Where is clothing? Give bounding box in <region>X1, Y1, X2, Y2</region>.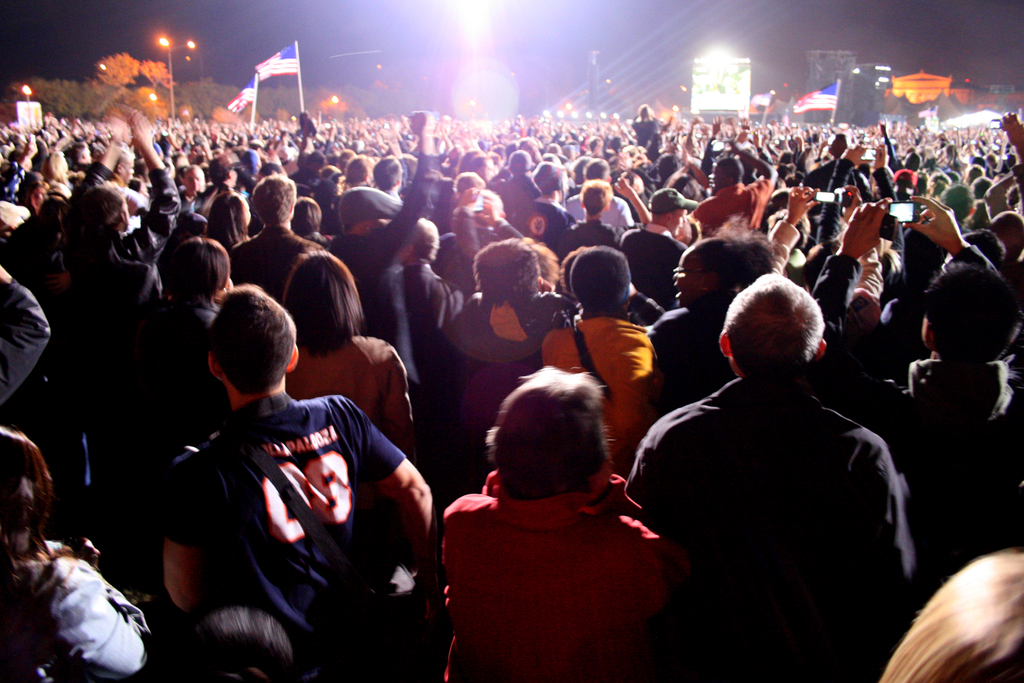
<region>451, 208, 484, 279</region>.
